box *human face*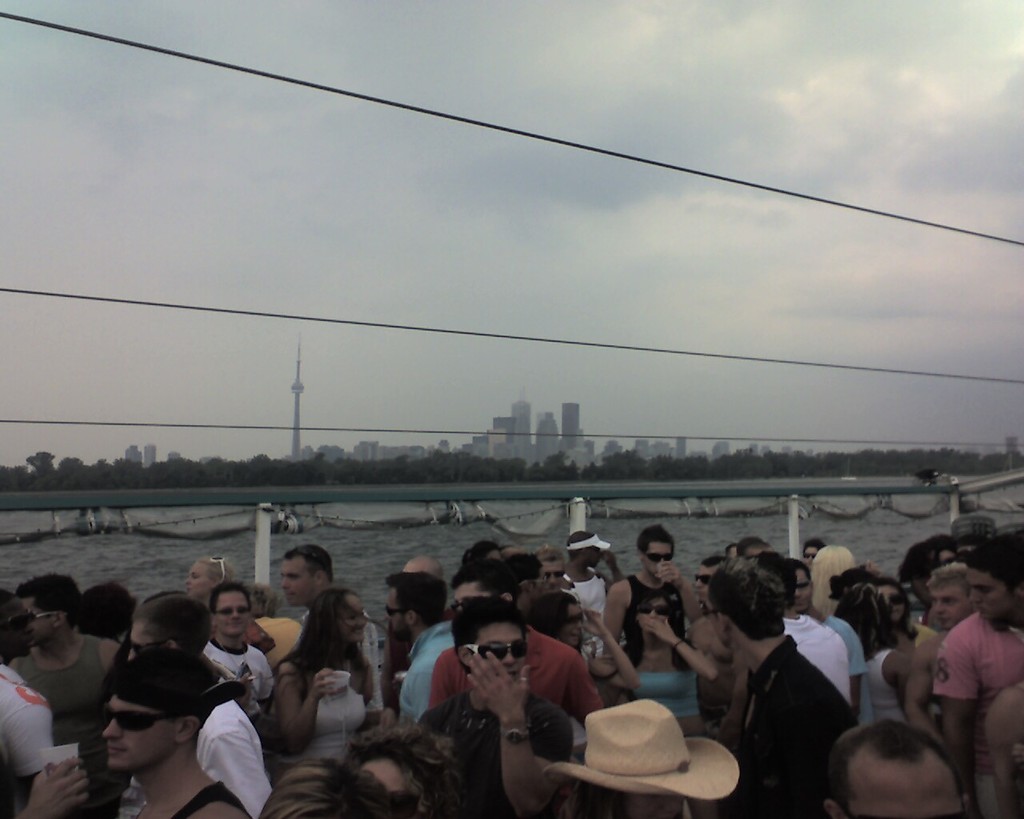
459/584/498/613
